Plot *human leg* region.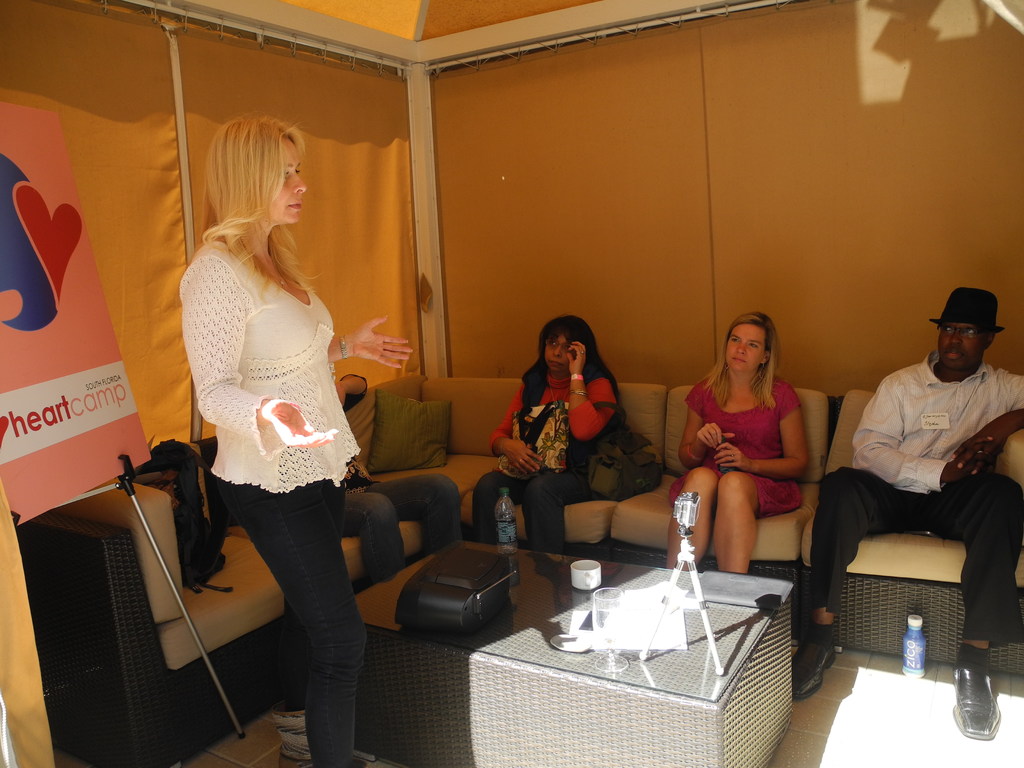
Plotted at select_region(708, 476, 804, 572).
